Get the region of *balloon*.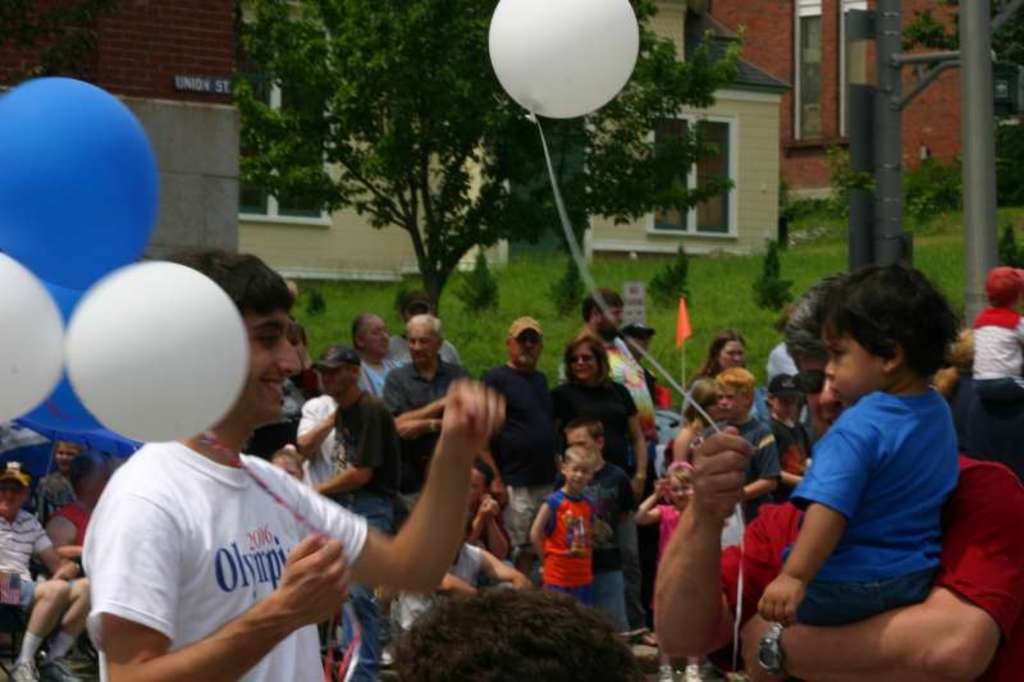
{"x1": 485, "y1": 0, "x2": 640, "y2": 125}.
